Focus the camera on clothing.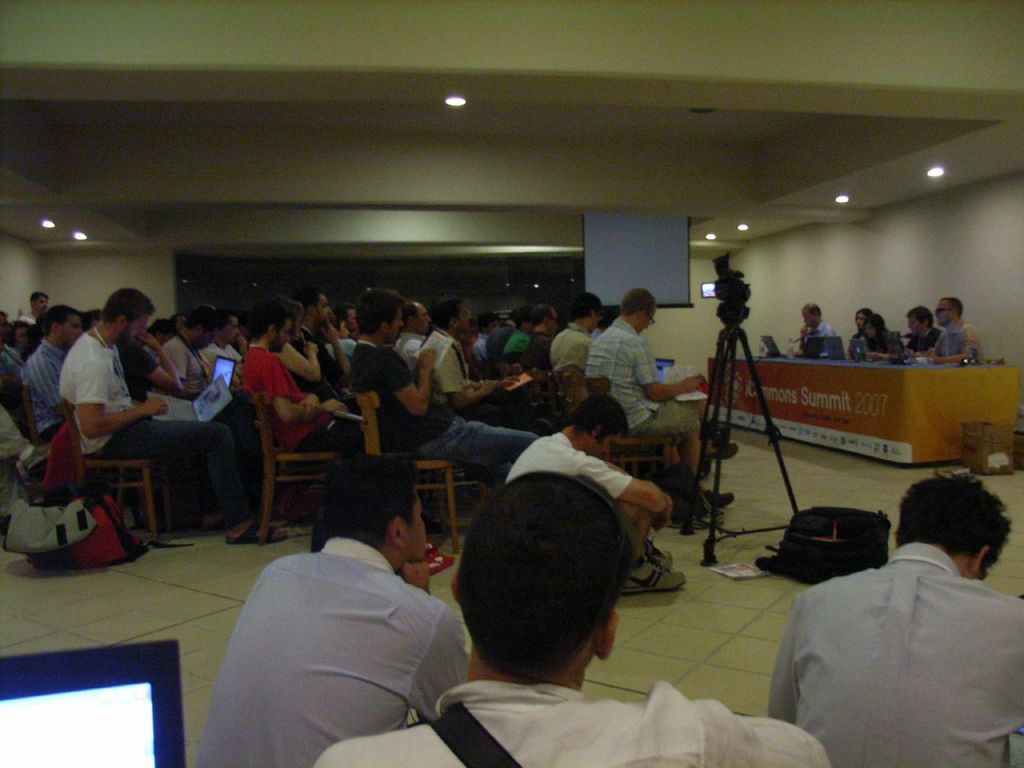
Focus region: bbox=[582, 318, 698, 438].
